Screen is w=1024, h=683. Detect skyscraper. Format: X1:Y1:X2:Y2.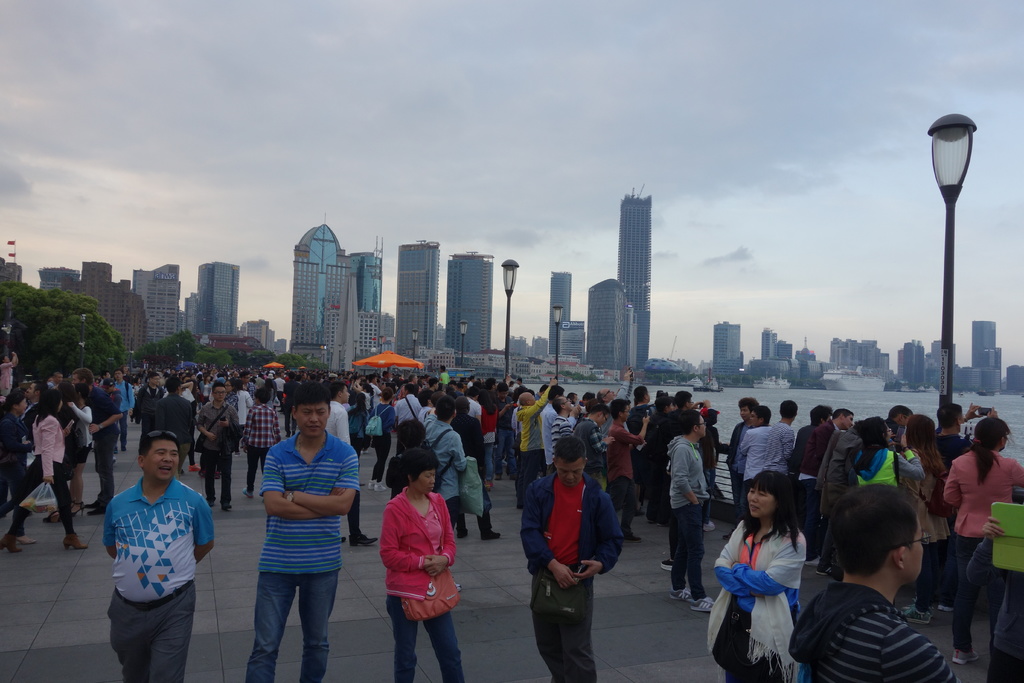
400:235:442:359.
